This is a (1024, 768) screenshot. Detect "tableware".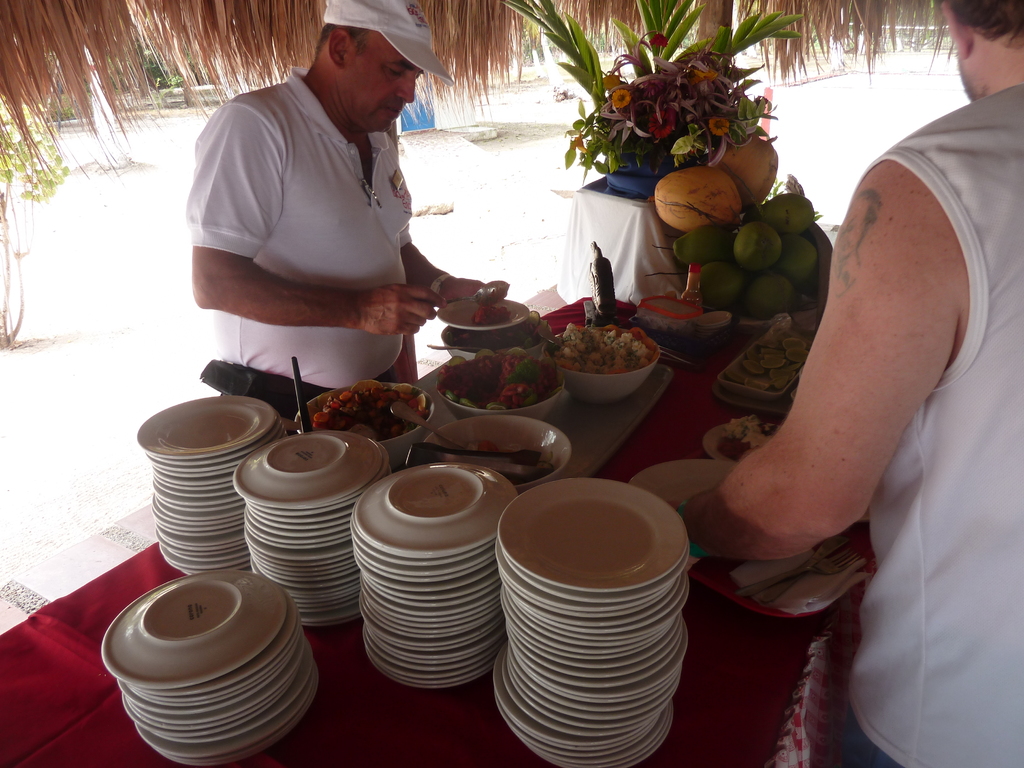
l=424, t=344, r=479, b=352.
